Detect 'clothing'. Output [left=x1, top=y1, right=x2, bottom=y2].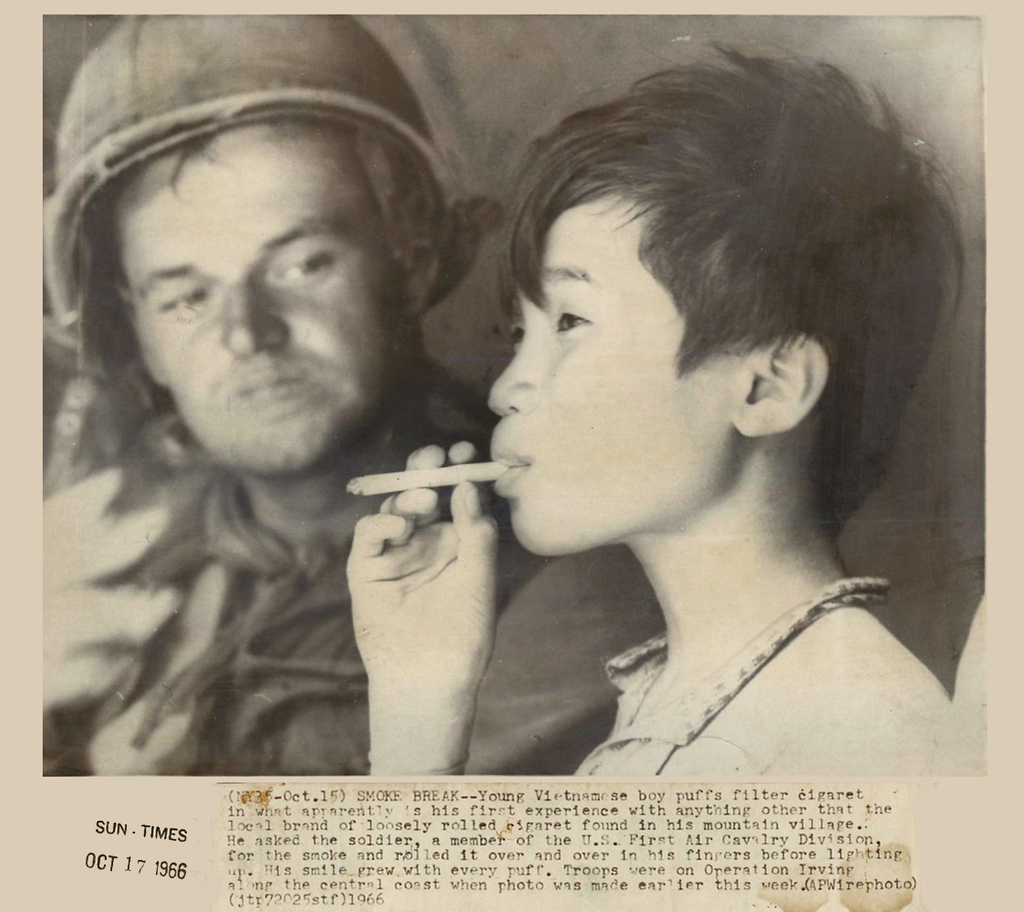
[left=568, top=566, right=881, bottom=781].
